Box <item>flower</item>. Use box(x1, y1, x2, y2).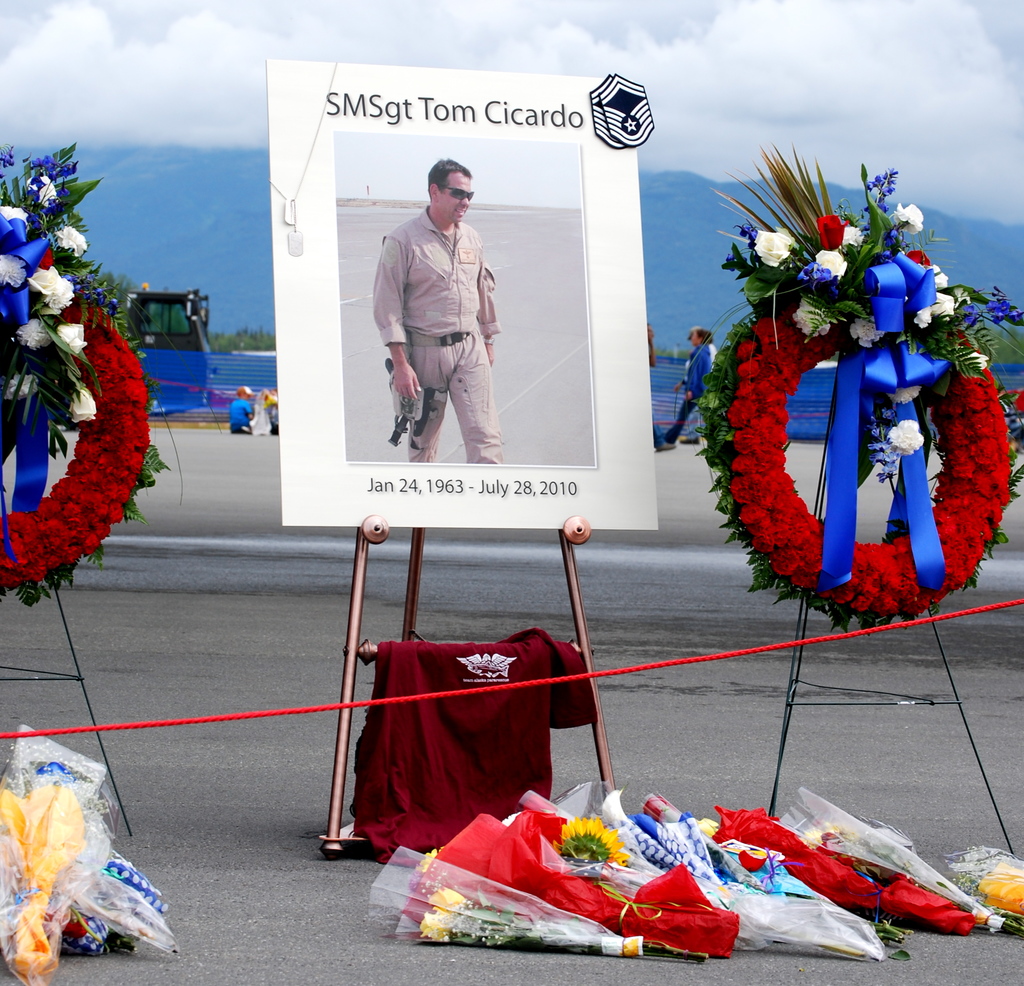
box(28, 266, 70, 307).
